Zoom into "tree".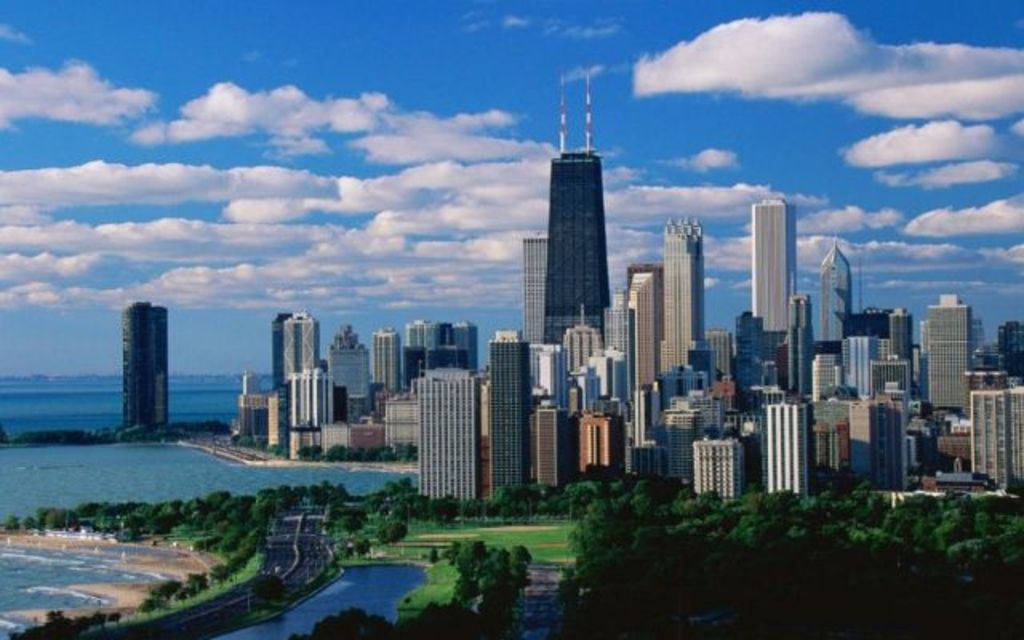
Zoom target: 445, 539, 546, 635.
